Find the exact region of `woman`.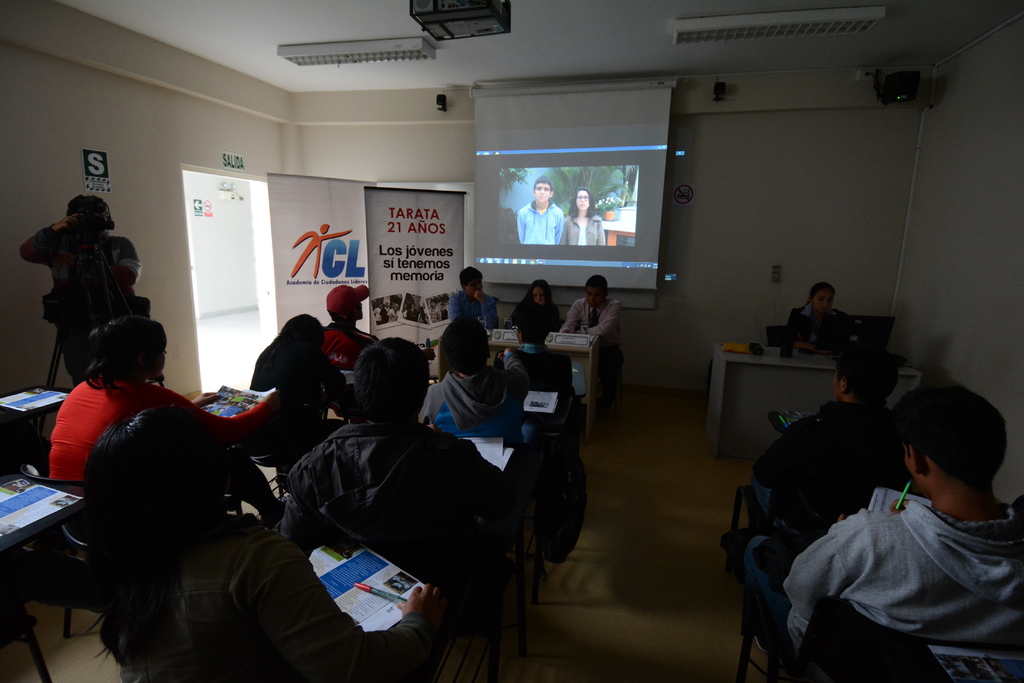
Exact region: BBox(79, 404, 449, 680).
